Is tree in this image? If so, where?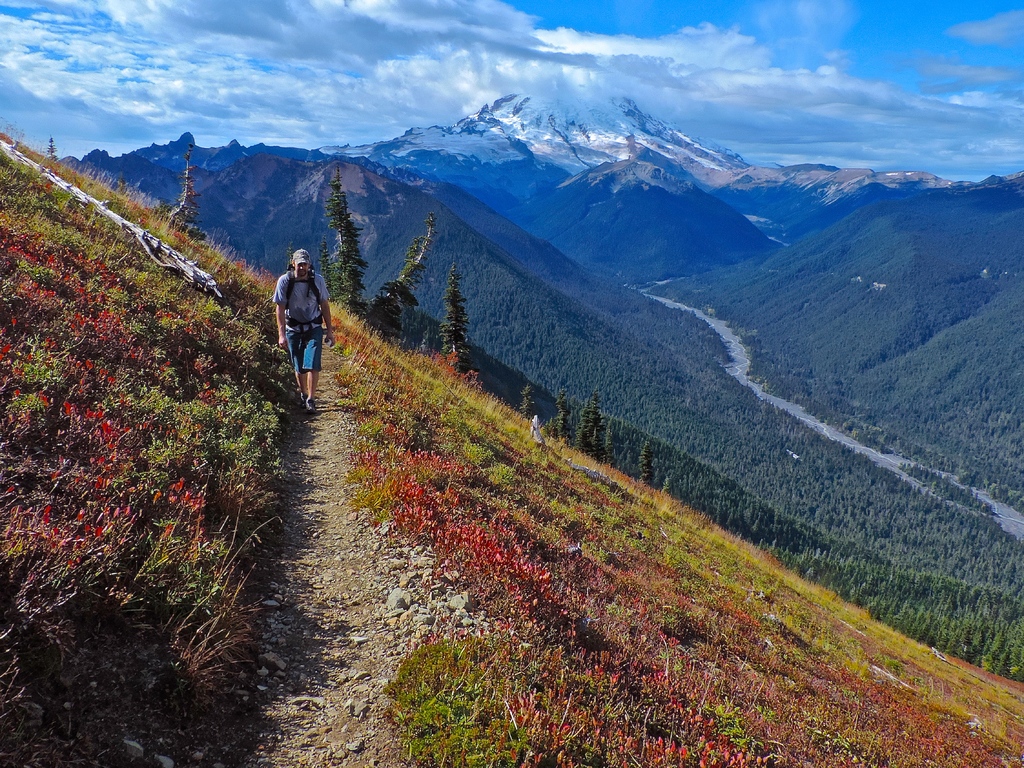
Yes, at box(45, 134, 57, 164).
